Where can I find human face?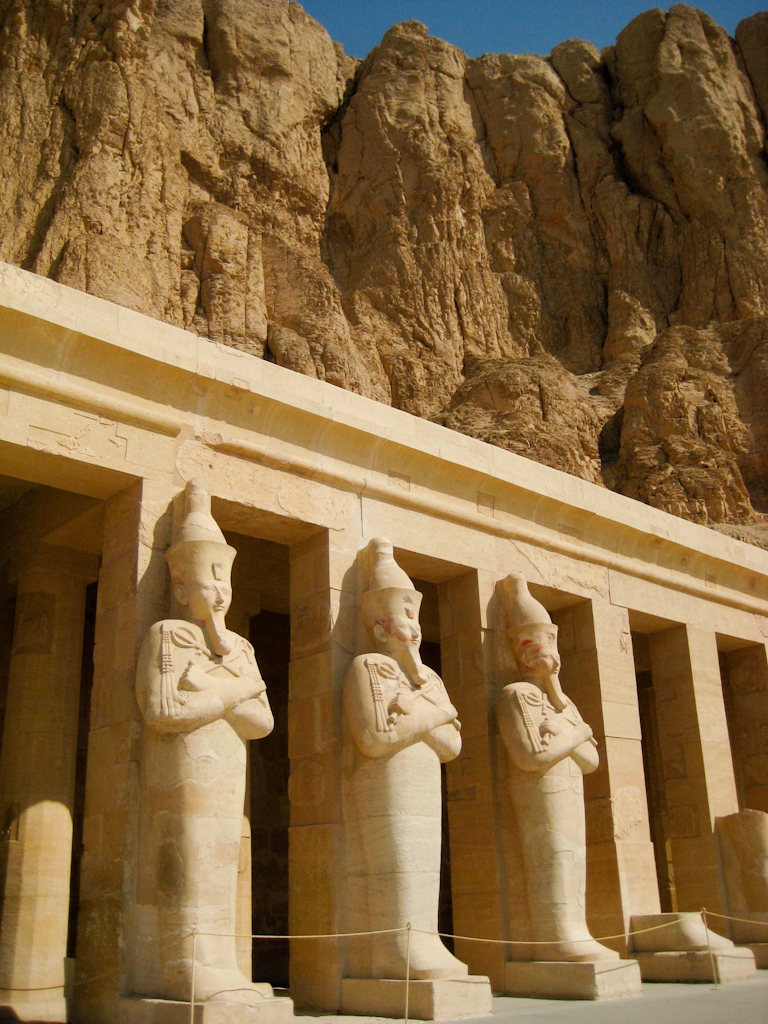
You can find it at [388, 619, 419, 649].
